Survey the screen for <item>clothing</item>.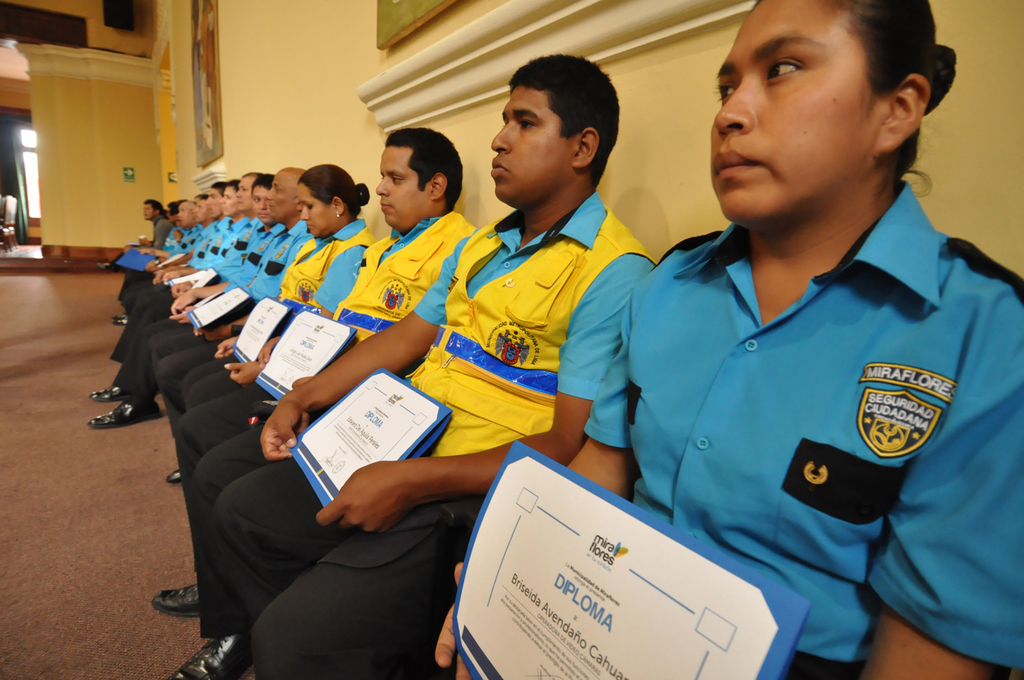
Survey found: <box>216,178,658,679</box>.
